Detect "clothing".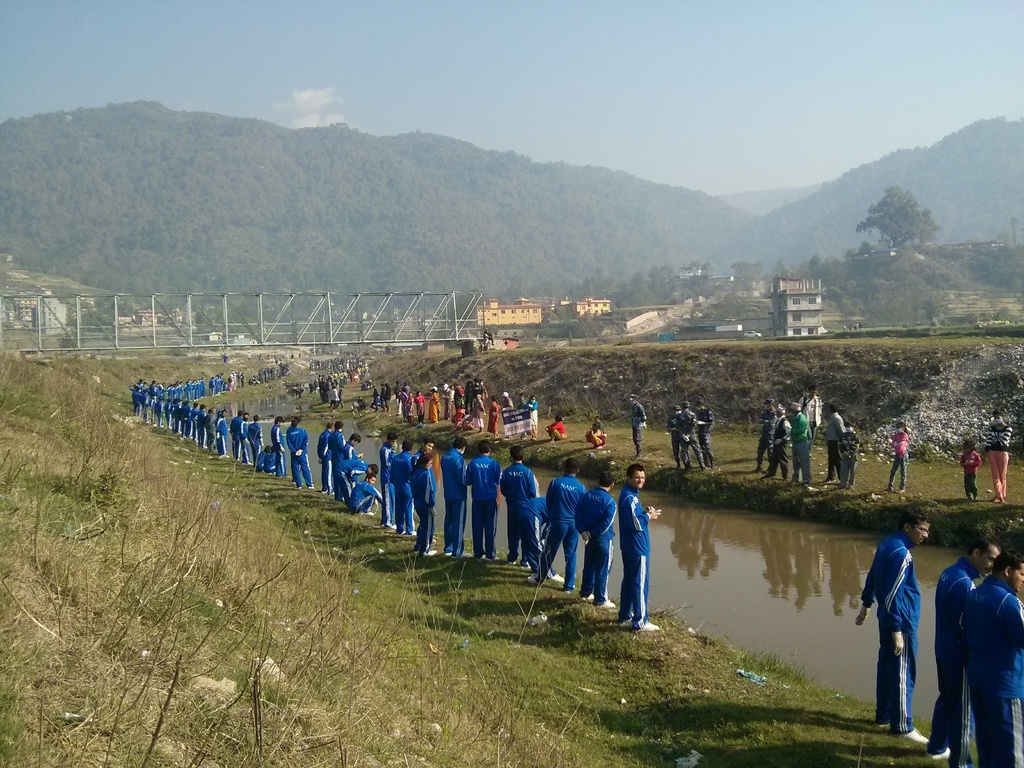
Detected at Rect(882, 452, 913, 491).
